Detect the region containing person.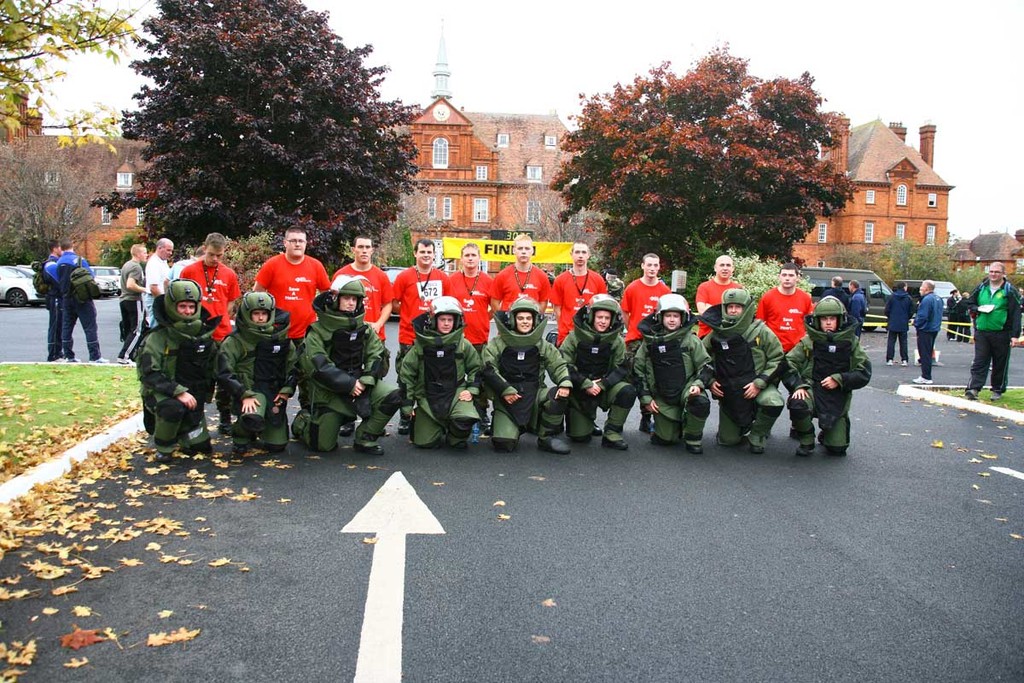
829 272 847 329.
